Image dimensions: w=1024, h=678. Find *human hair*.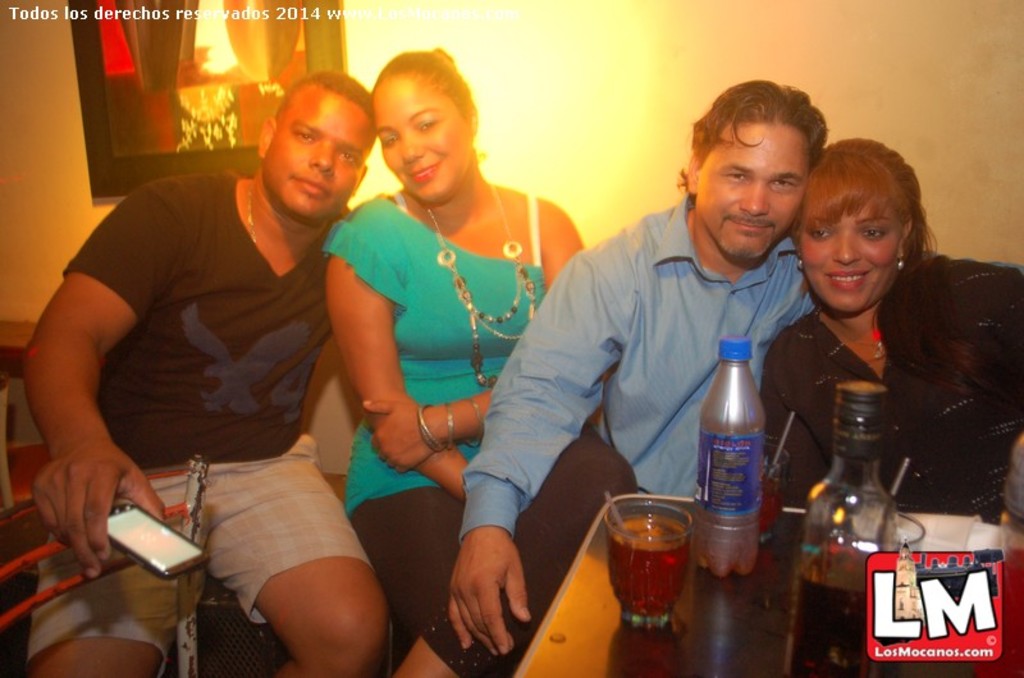
x1=790 y1=136 x2=941 y2=334.
